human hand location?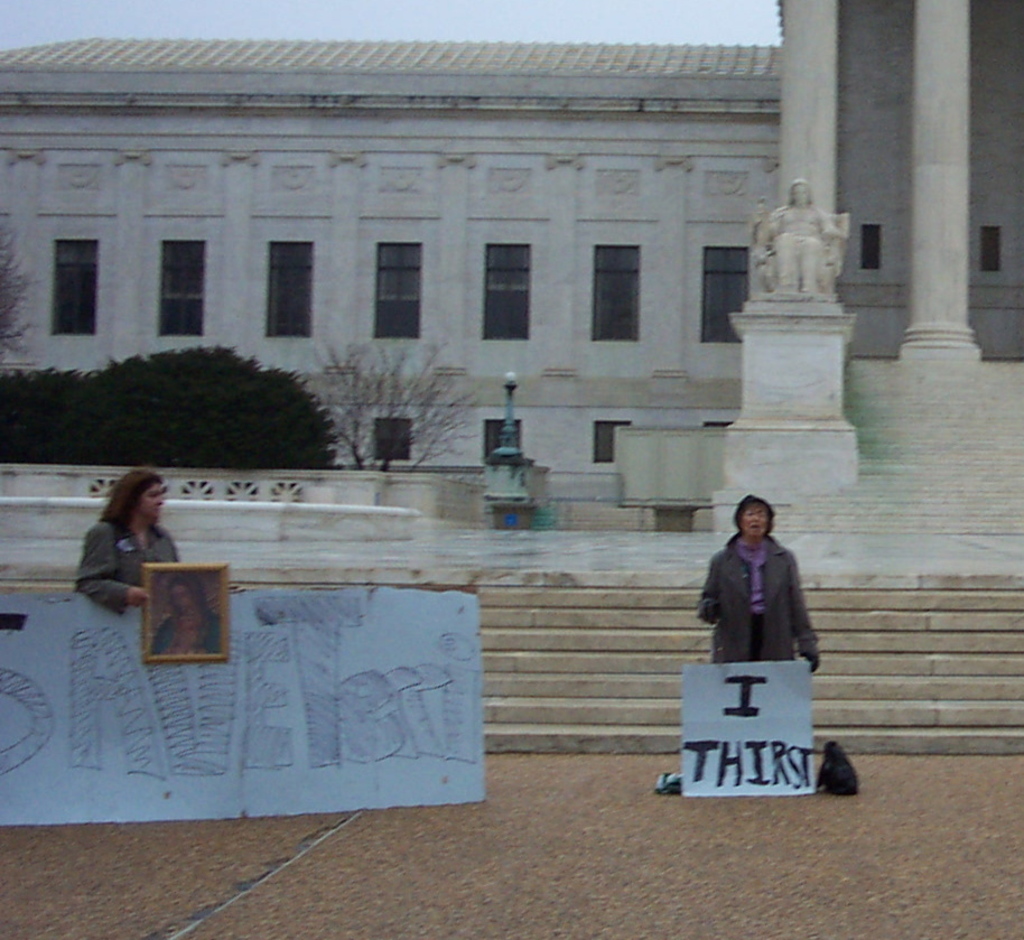
bbox=(127, 585, 147, 609)
